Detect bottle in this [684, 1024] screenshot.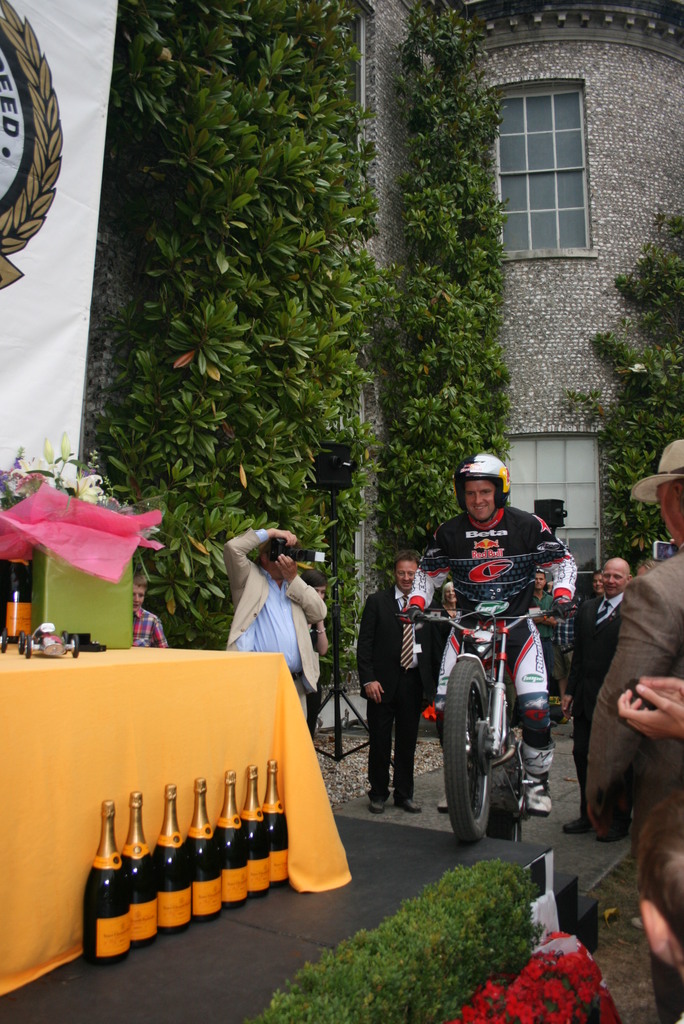
Detection: bbox=[181, 781, 223, 914].
